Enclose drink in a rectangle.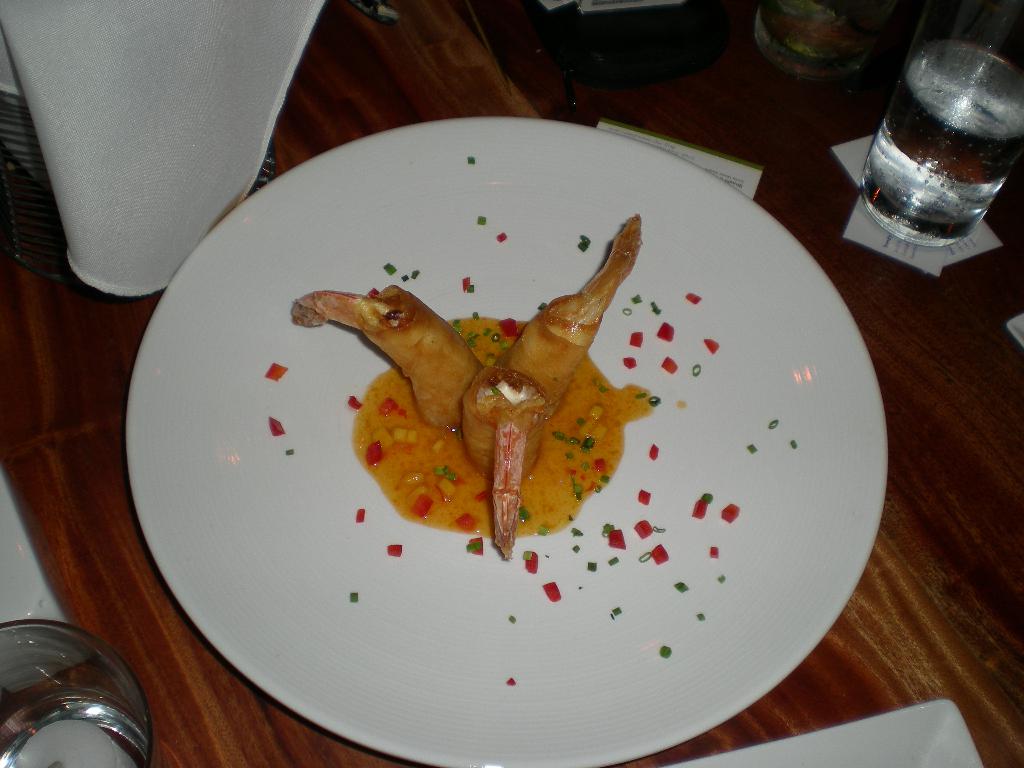
(861,39,1023,248).
